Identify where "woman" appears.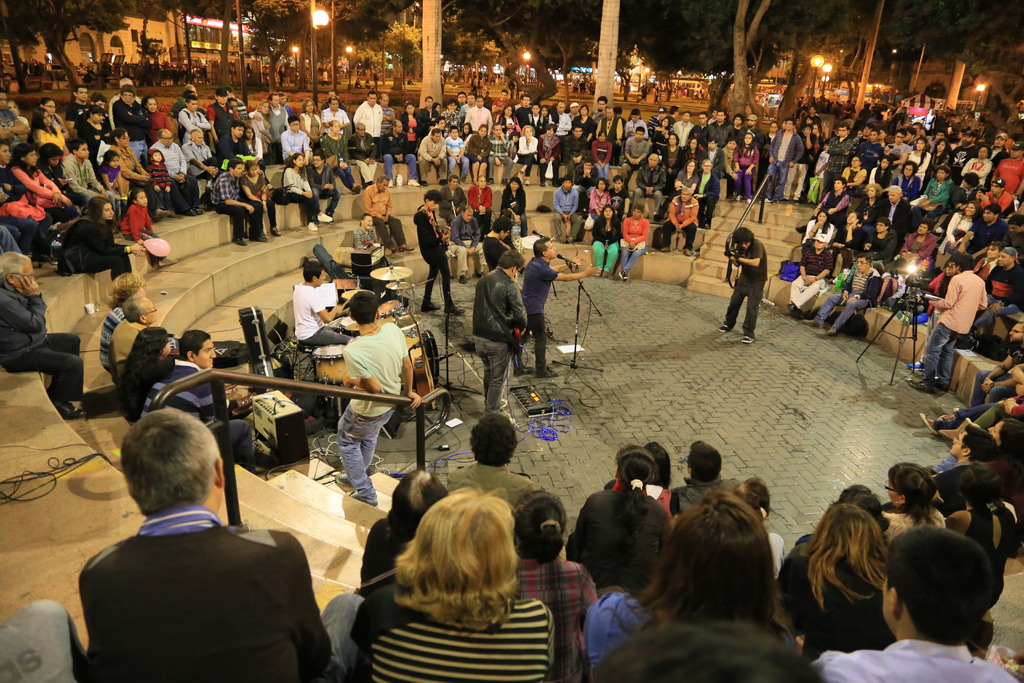
Appears at rect(801, 208, 834, 247).
